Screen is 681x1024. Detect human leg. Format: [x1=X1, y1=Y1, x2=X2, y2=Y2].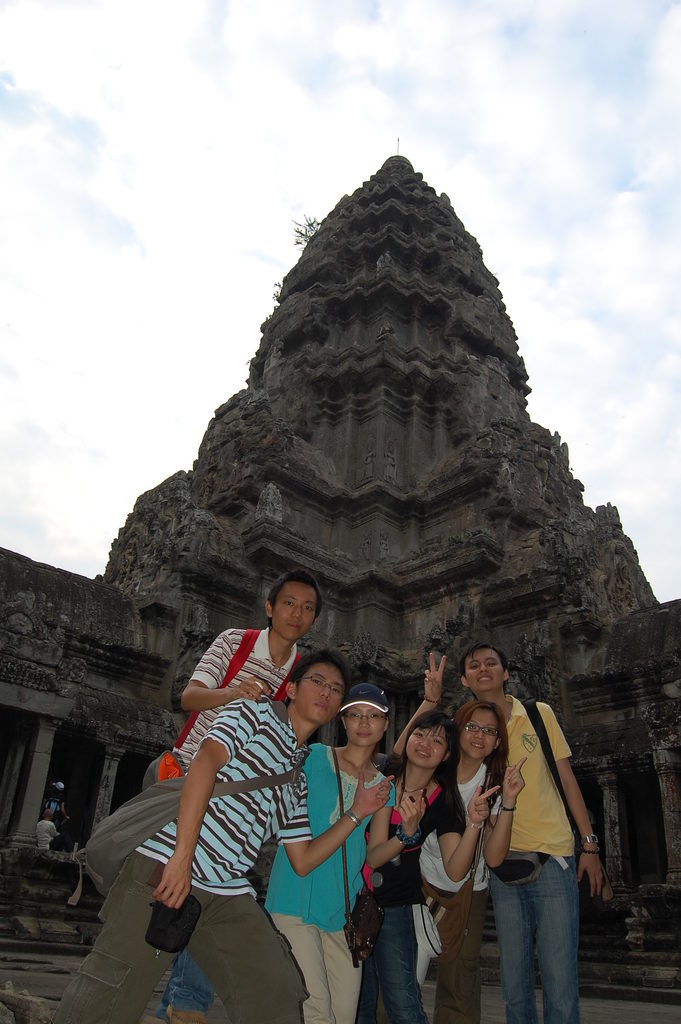
[x1=48, y1=848, x2=177, y2=1023].
